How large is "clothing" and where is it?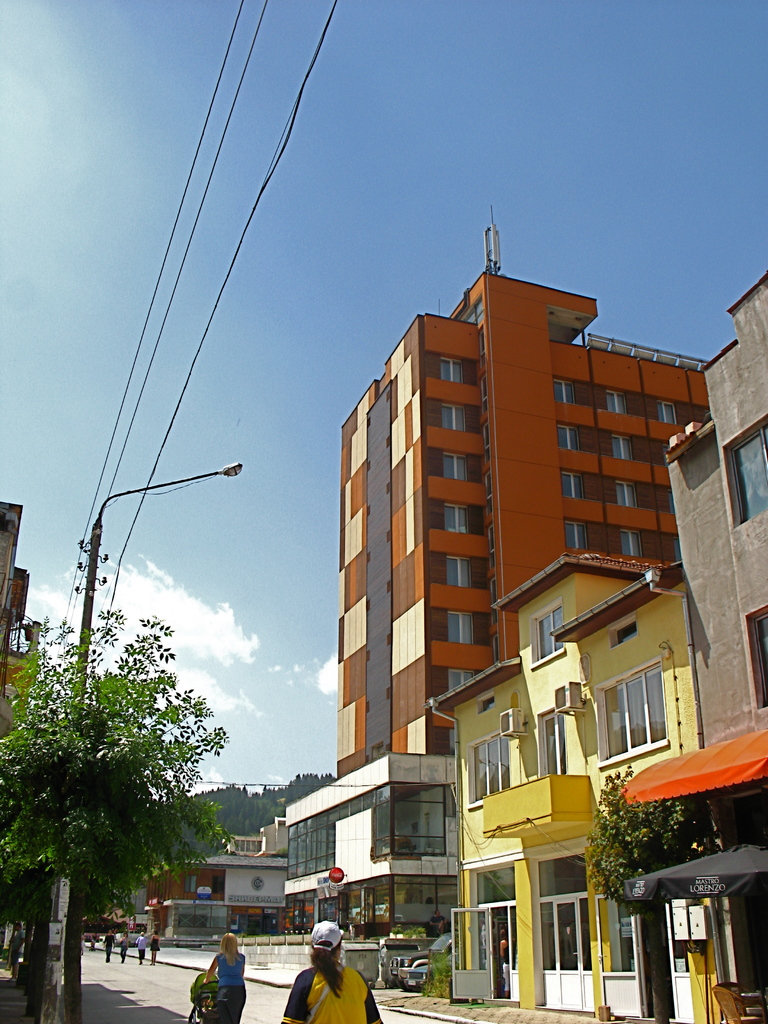
Bounding box: Rect(433, 917, 445, 931).
